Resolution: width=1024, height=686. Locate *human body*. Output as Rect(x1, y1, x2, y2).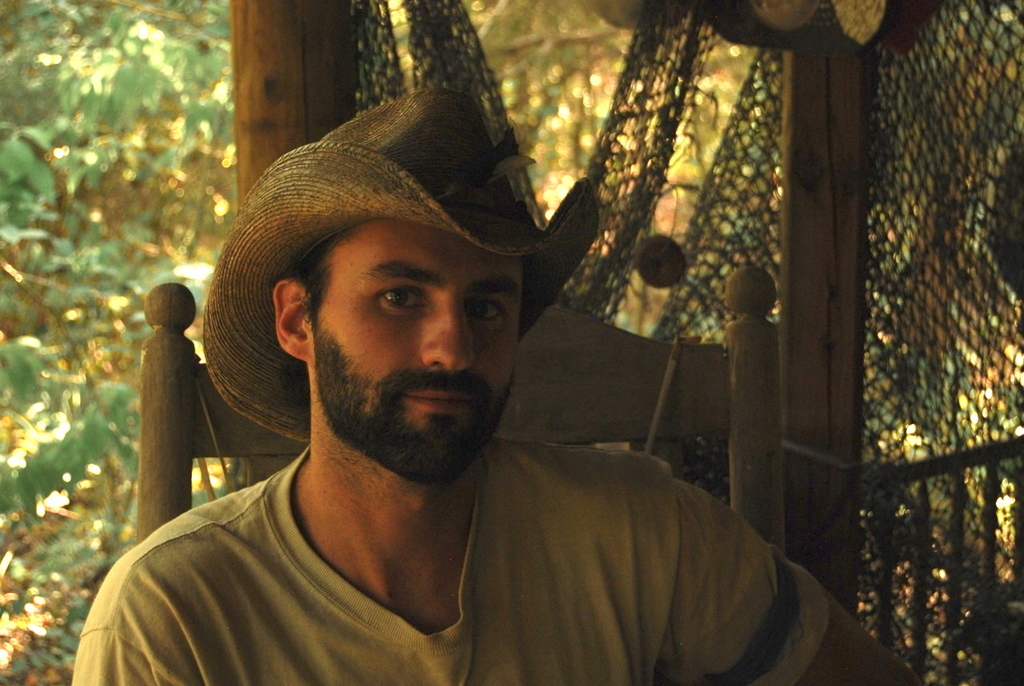
Rect(72, 78, 920, 685).
